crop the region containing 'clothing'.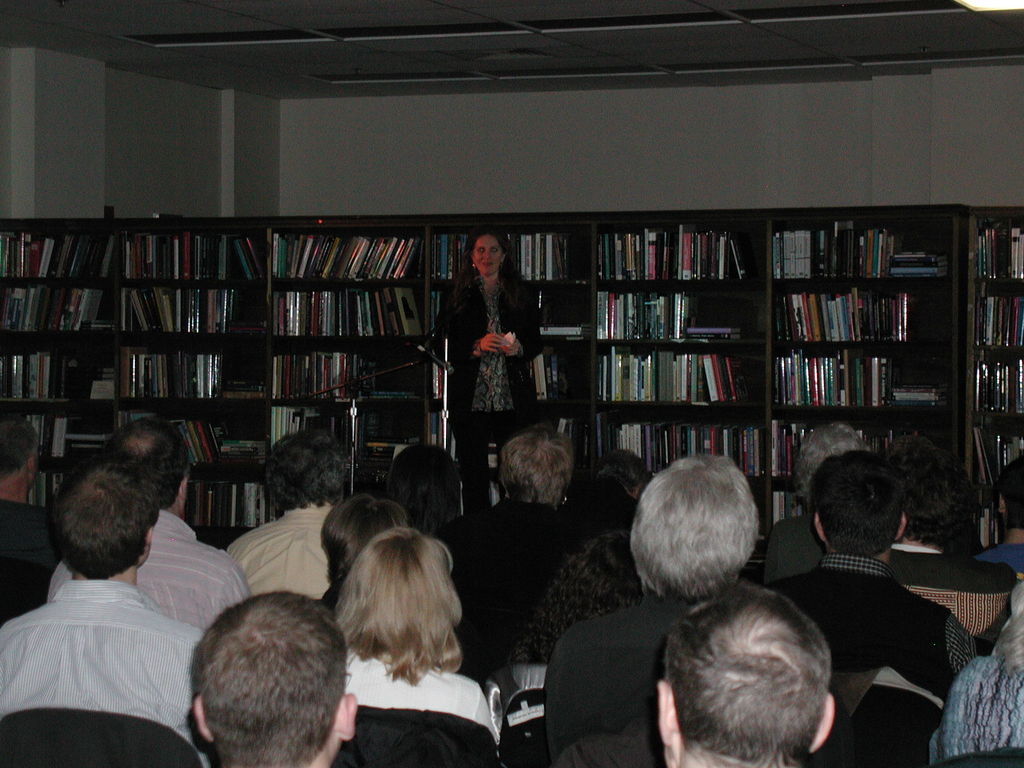
Crop region: left=541, top=595, right=694, bottom=759.
